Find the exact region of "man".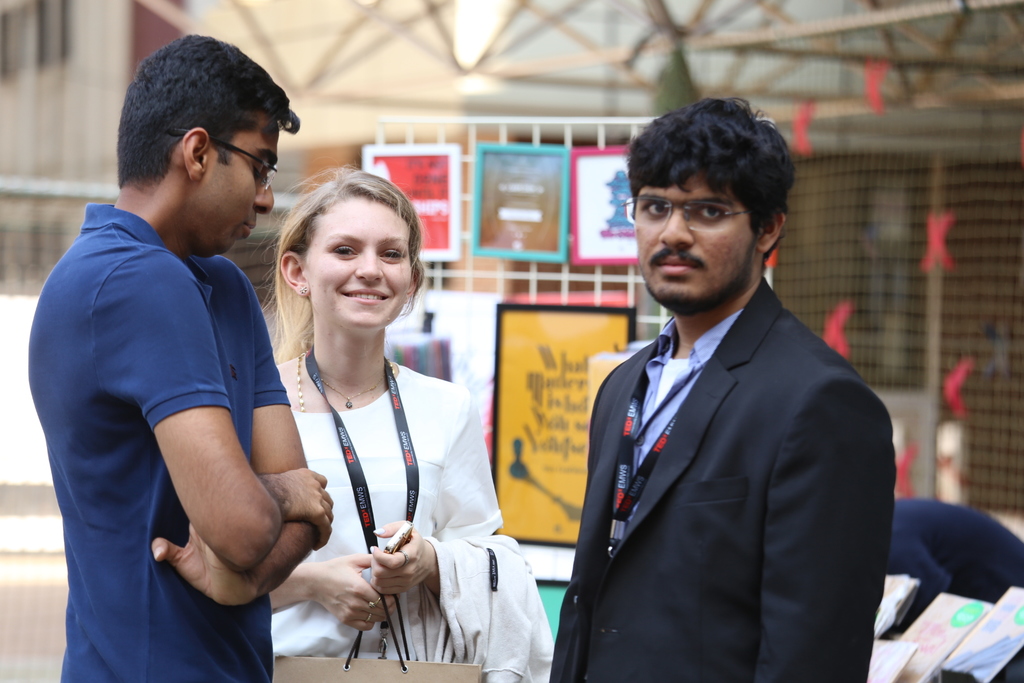
Exact region: bbox(537, 104, 908, 675).
